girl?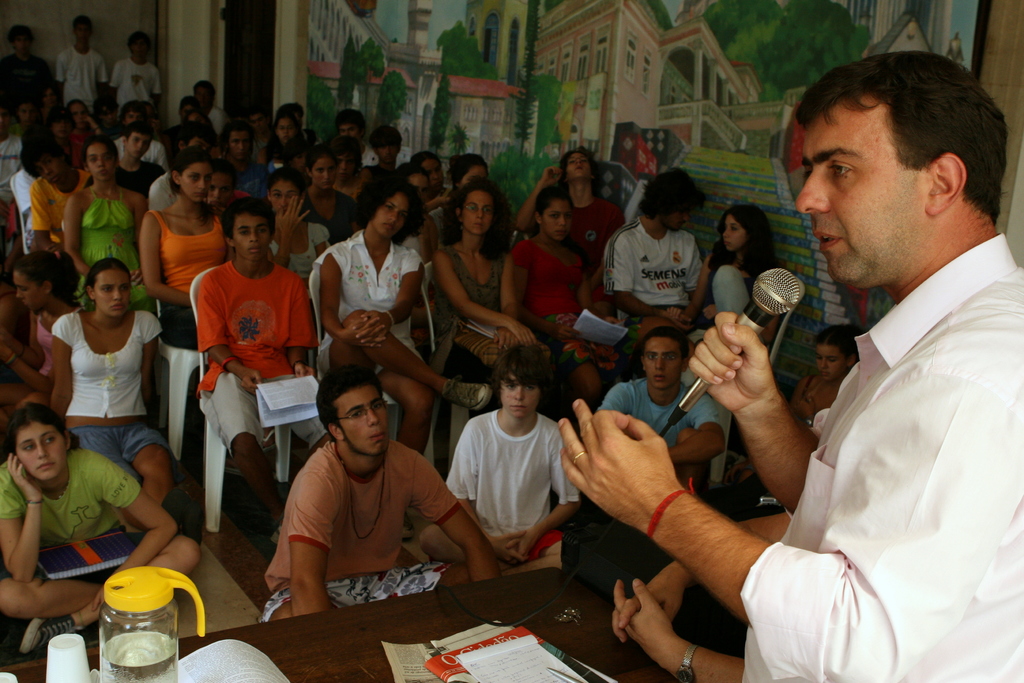
[723,315,858,485]
